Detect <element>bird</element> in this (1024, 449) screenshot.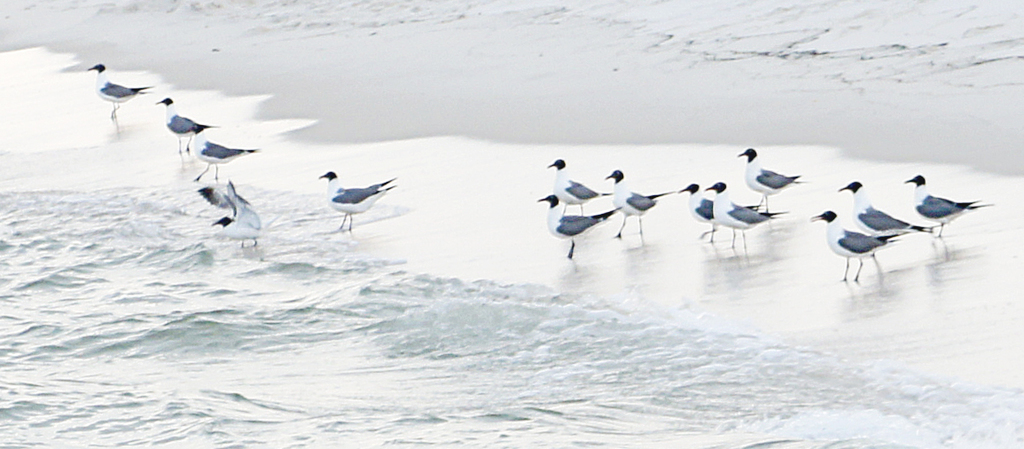
Detection: detection(196, 179, 286, 248).
